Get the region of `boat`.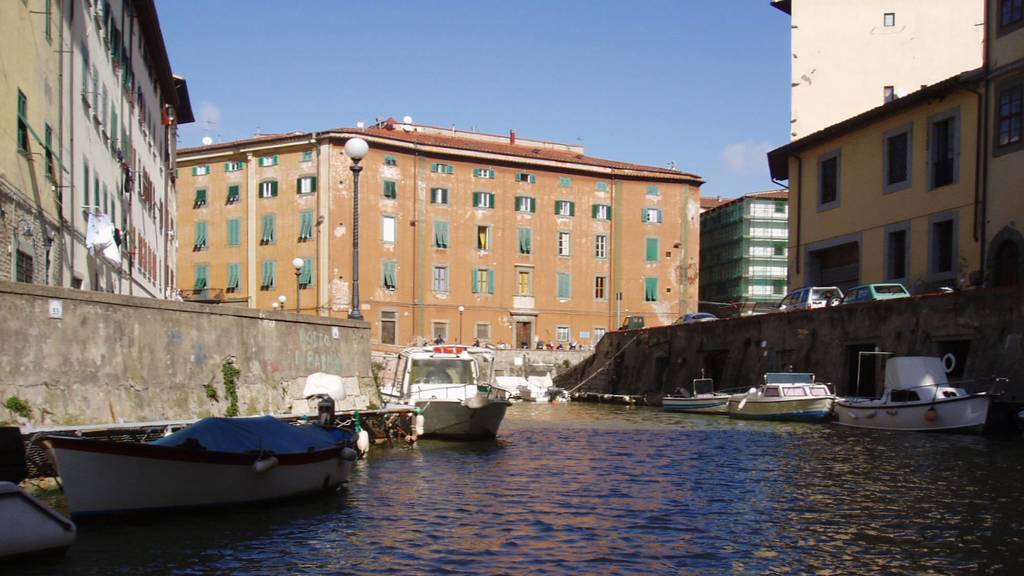
(32, 385, 362, 509).
